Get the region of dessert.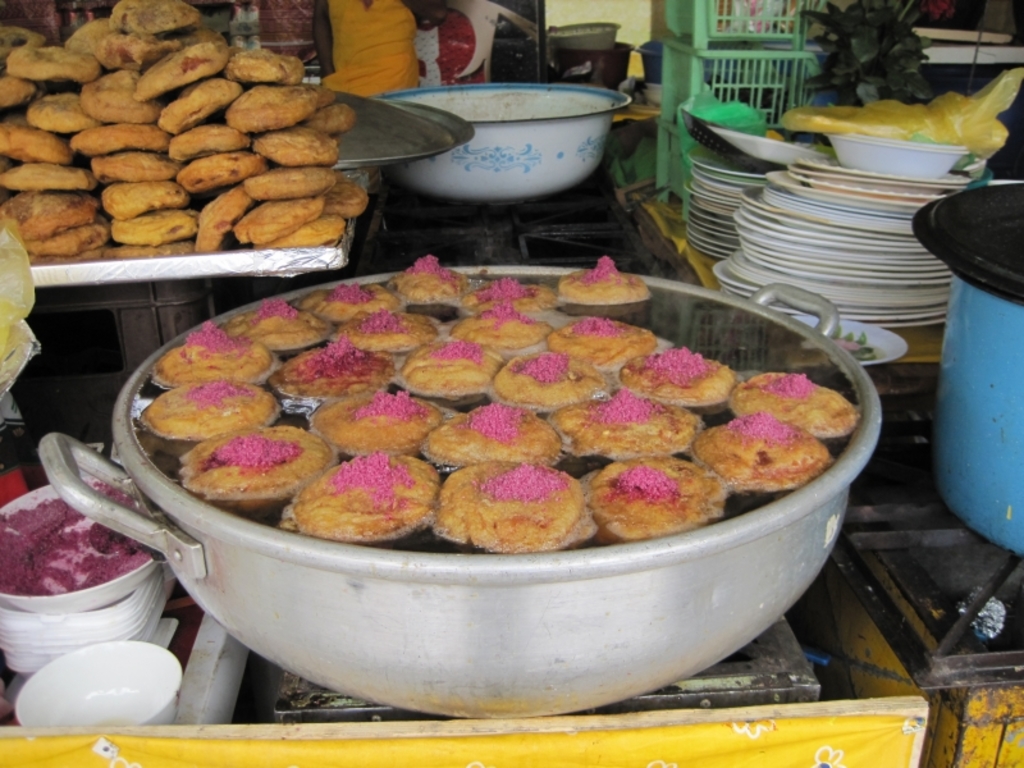
bbox=[228, 188, 334, 239].
